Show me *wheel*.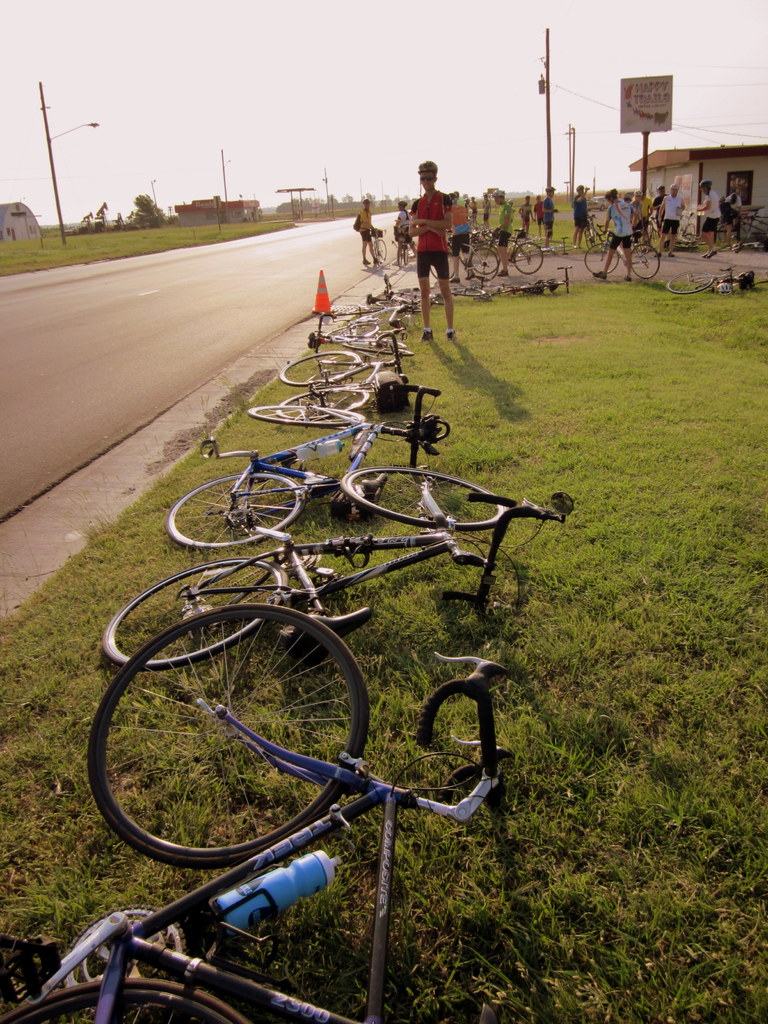
*wheel* is here: (630,244,660,279).
